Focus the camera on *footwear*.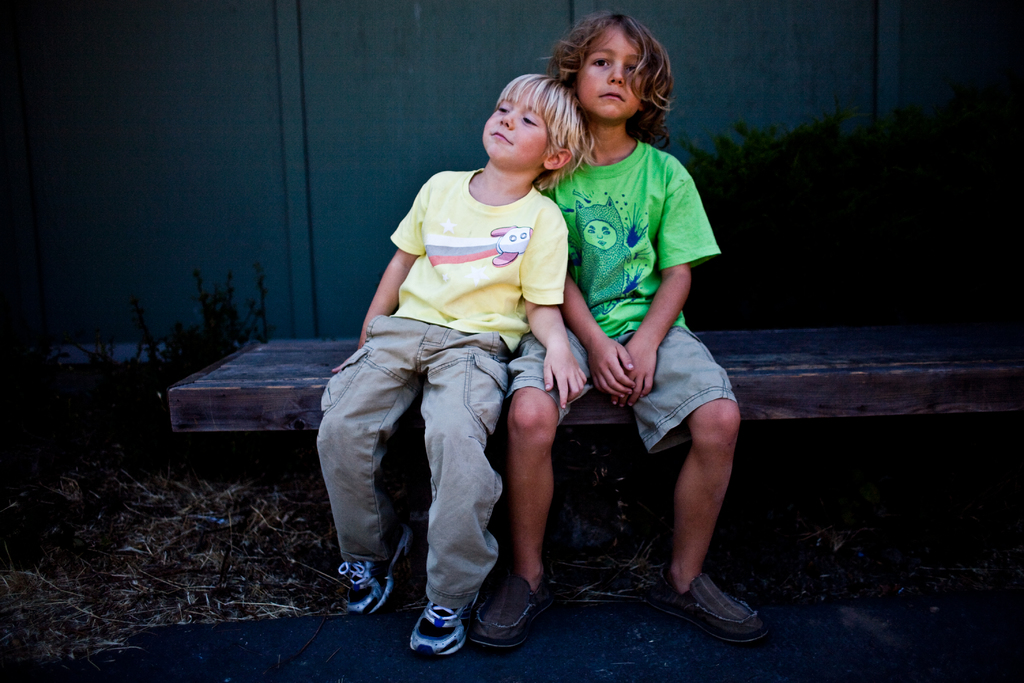
Focus region: [468,568,557,648].
